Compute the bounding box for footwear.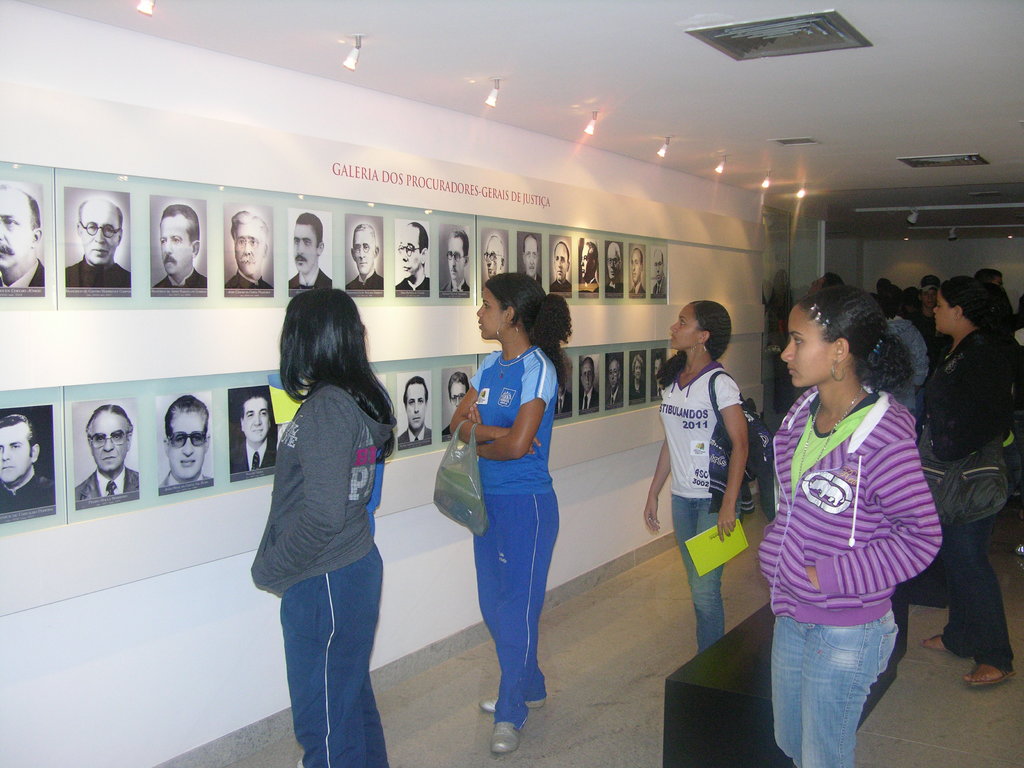
bbox=[491, 719, 523, 753].
